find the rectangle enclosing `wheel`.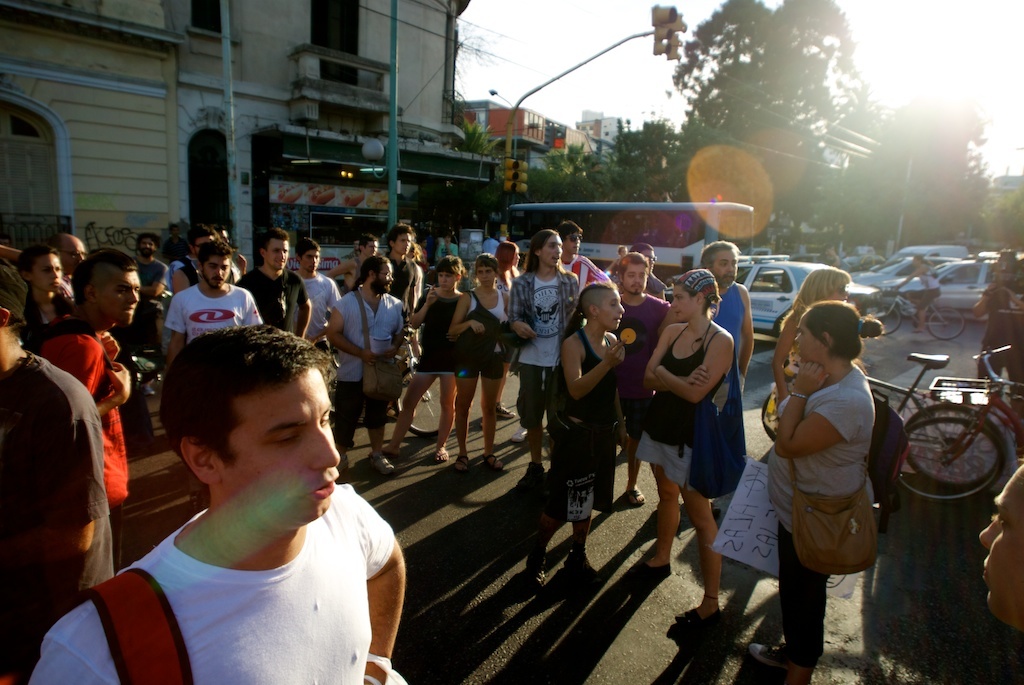
rect(869, 301, 897, 331).
